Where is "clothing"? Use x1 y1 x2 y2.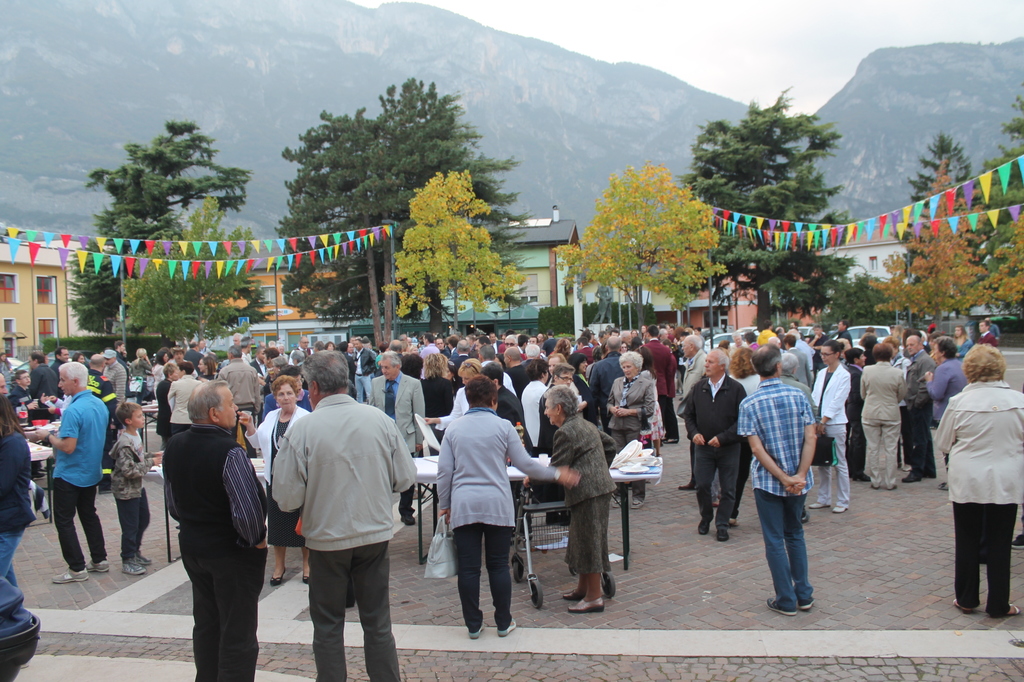
163 437 264 680.
